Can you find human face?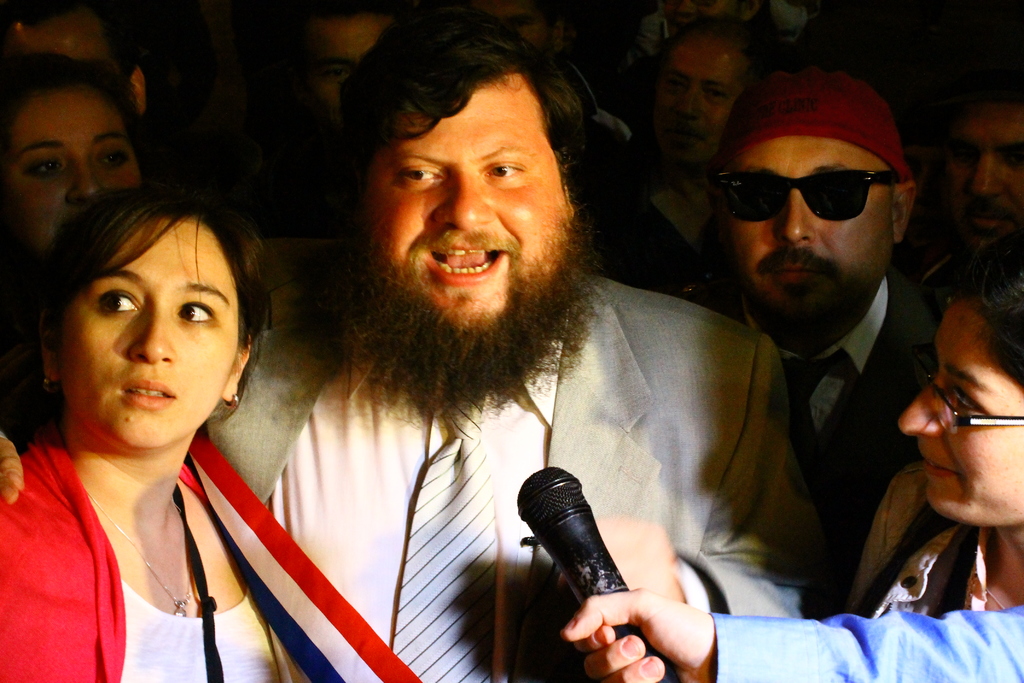
Yes, bounding box: Rect(948, 101, 1023, 256).
